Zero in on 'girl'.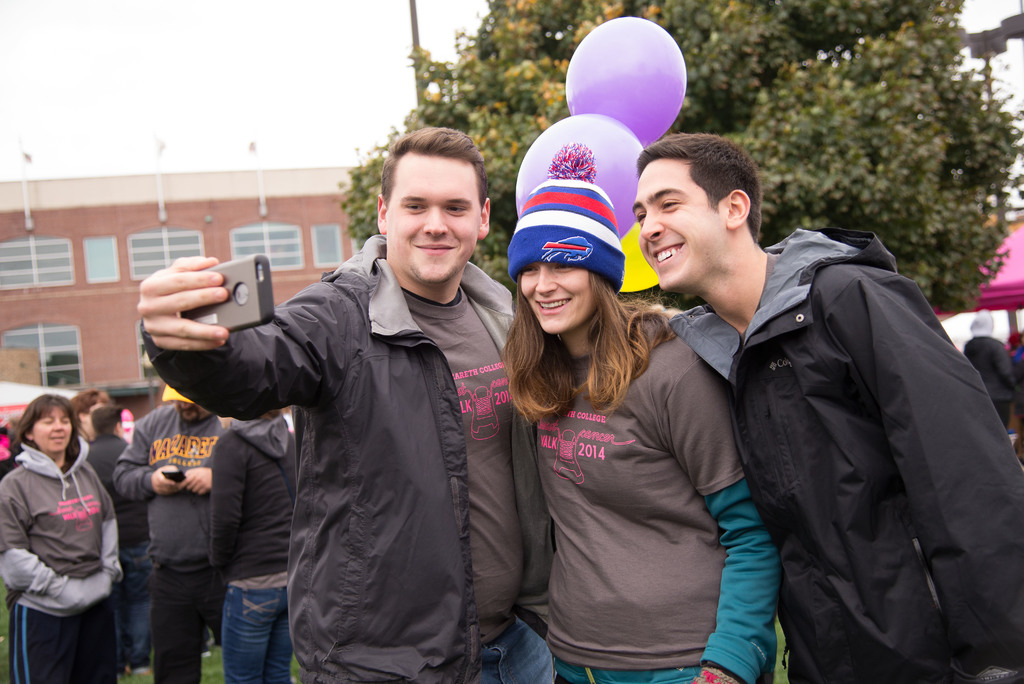
Zeroed in: box(508, 173, 788, 683).
